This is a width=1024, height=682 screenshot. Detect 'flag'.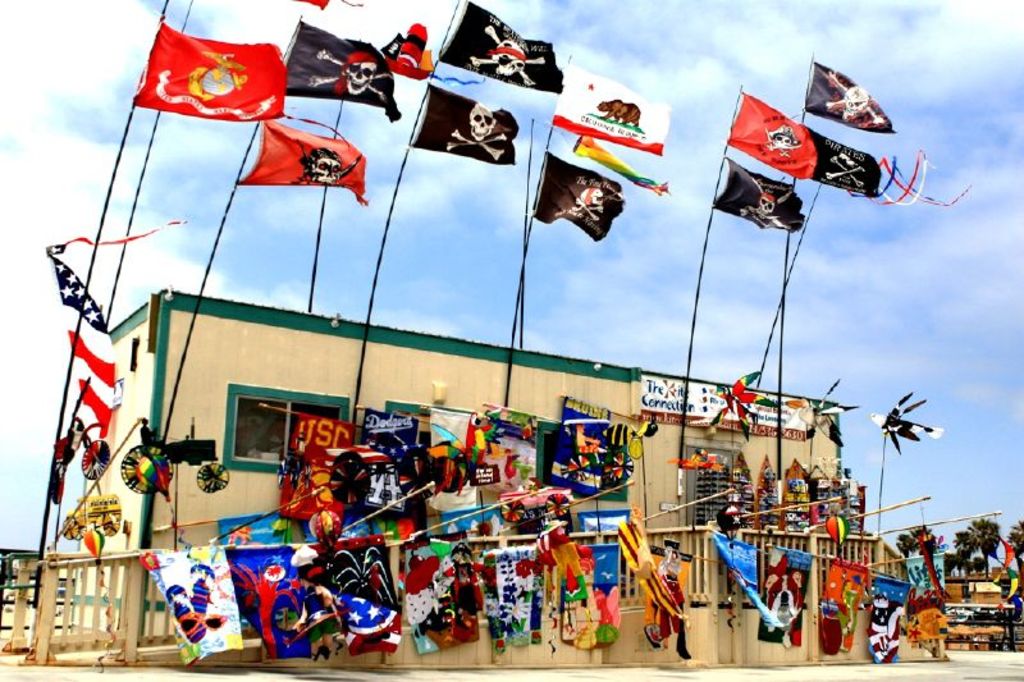
bbox=[76, 530, 109, 562].
